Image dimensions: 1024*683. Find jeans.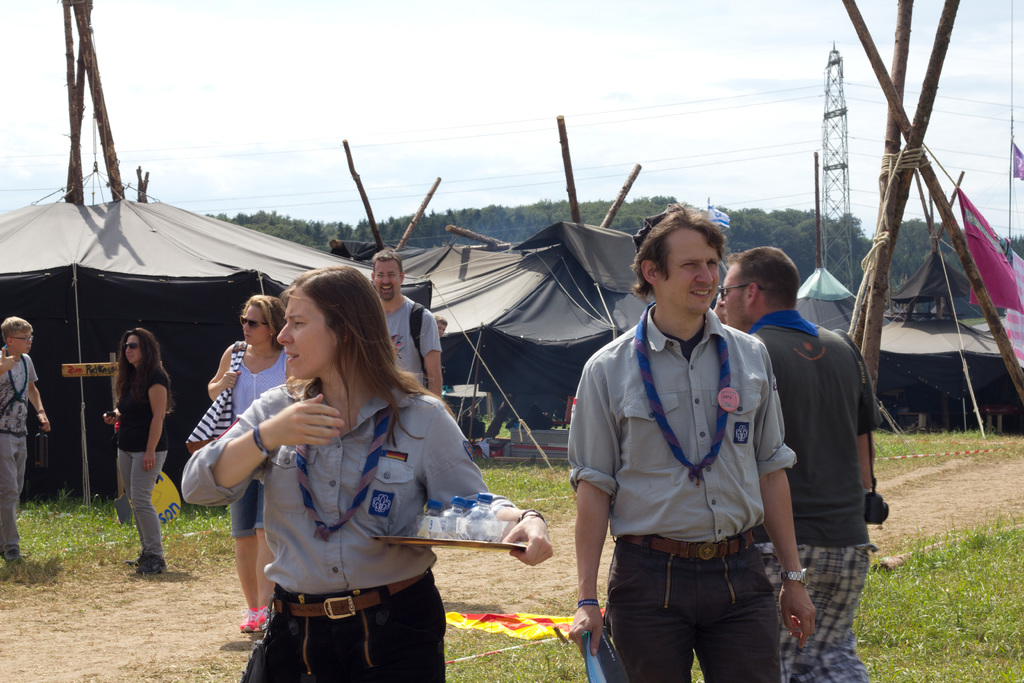
region(276, 587, 447, 682).
